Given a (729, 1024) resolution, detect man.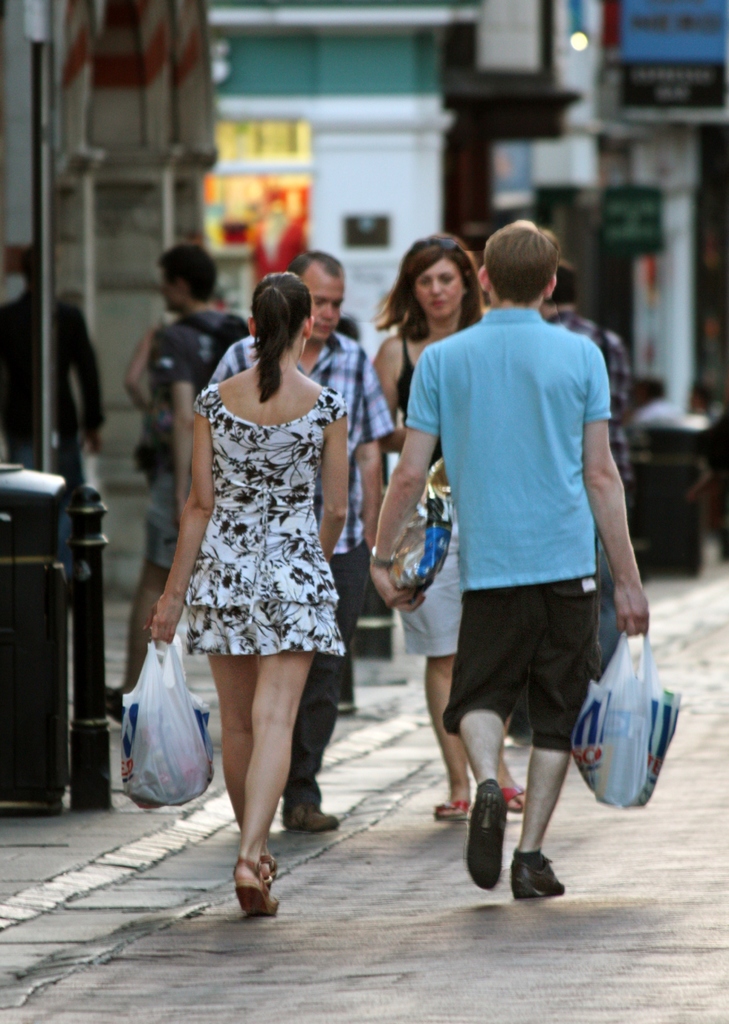
(left=516, top=259, right=634, bottom=660).
